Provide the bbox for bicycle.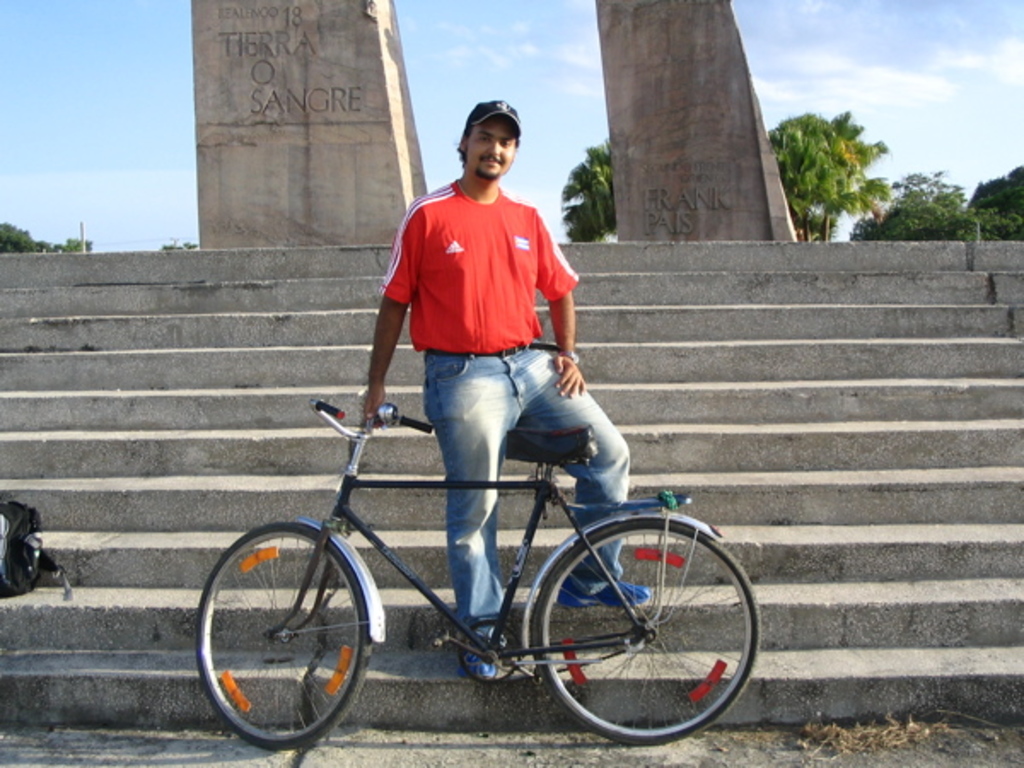
box=[172, 345, 758, 754].
